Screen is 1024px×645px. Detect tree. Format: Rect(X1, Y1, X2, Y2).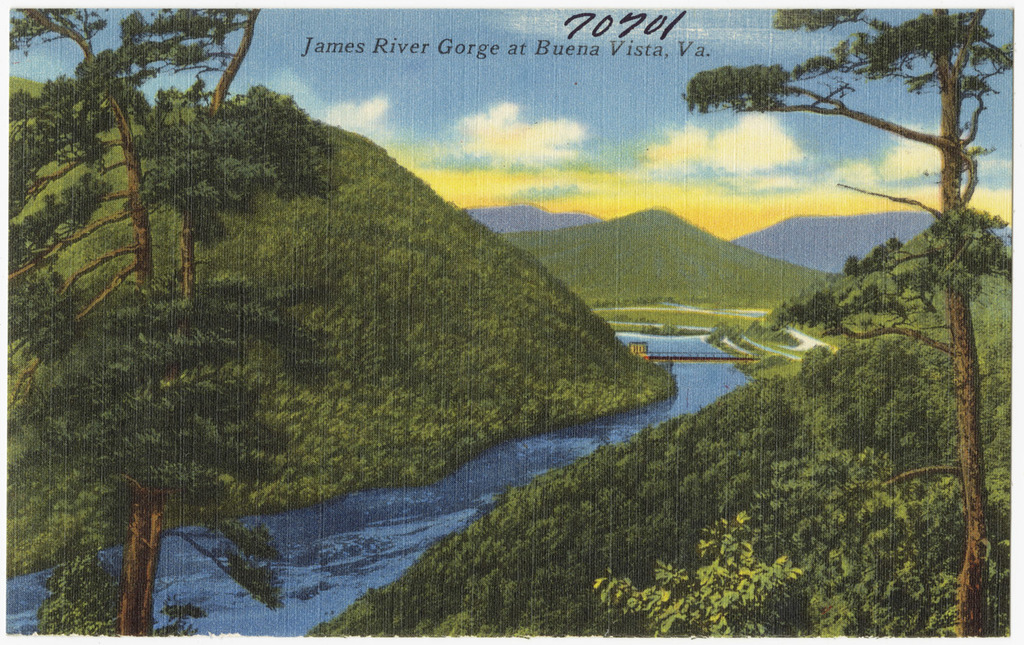
Rect(0, 1, 337, 640).
